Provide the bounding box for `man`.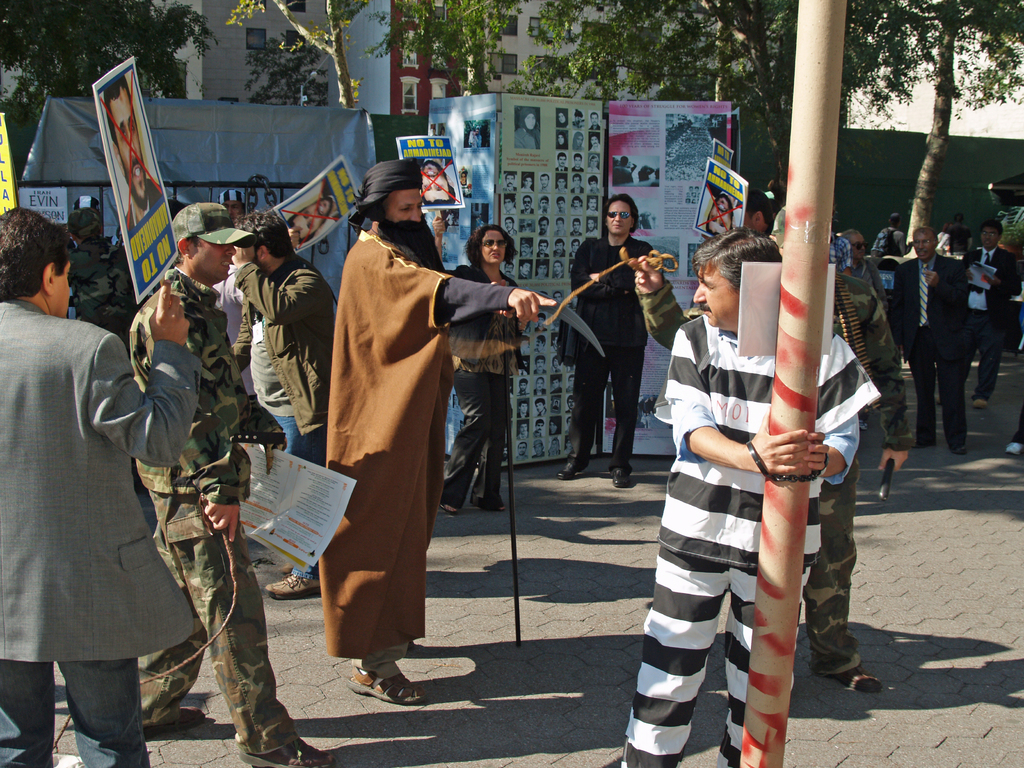
541 264 546 274.
